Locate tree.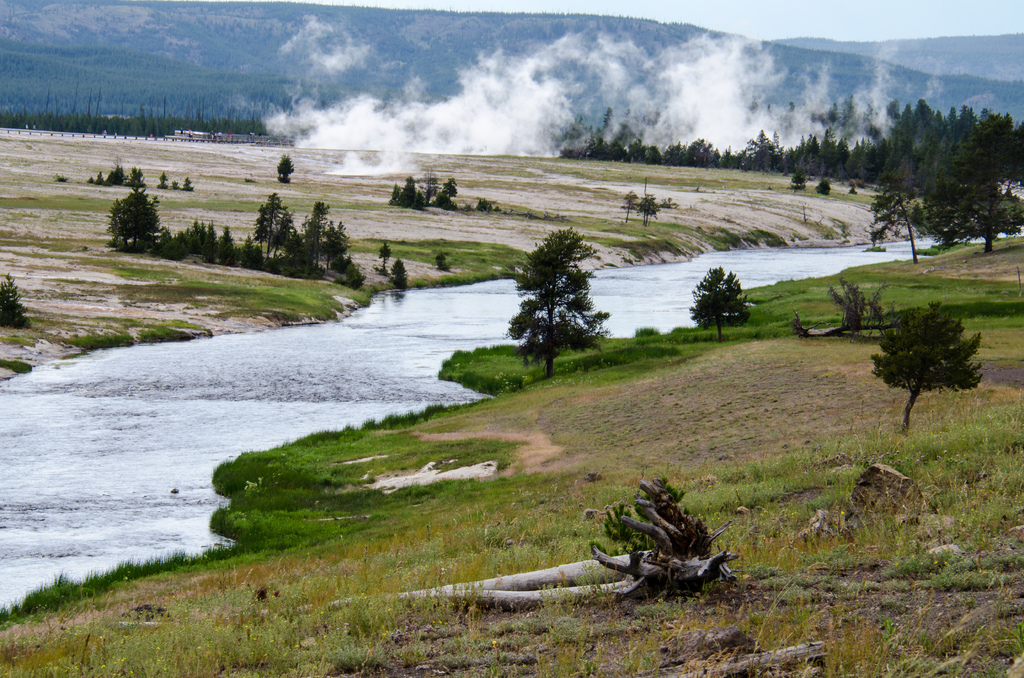
Bounding box: {"x1": 276, "y1": 152, "x2": 296, "y2": 181}.
